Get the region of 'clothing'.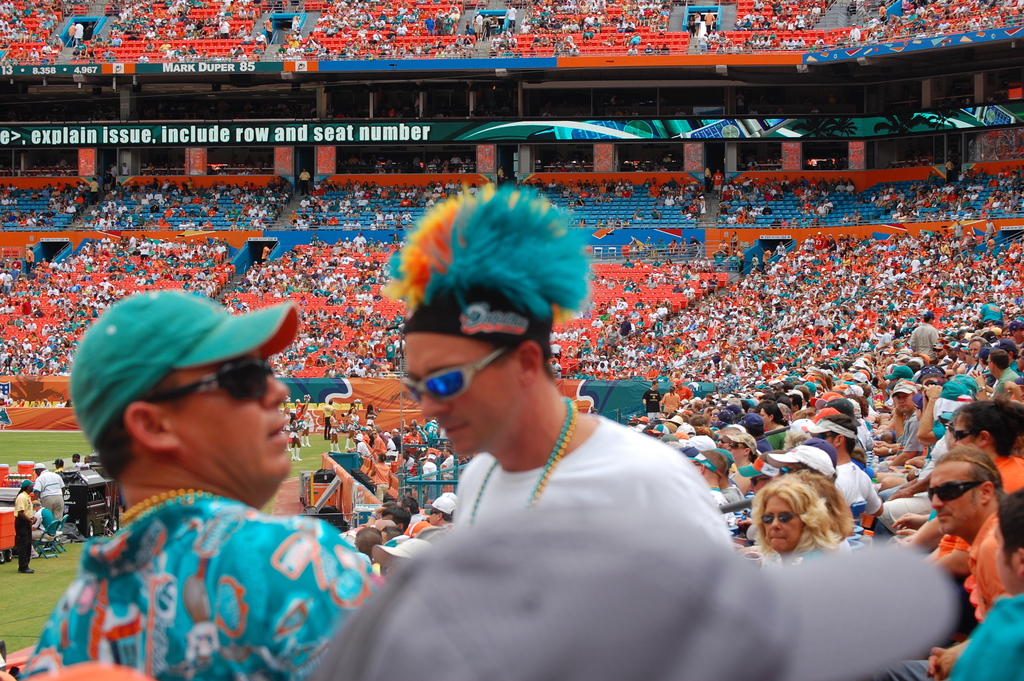
<bbox>146, 35, 157, 51</bbox>.
